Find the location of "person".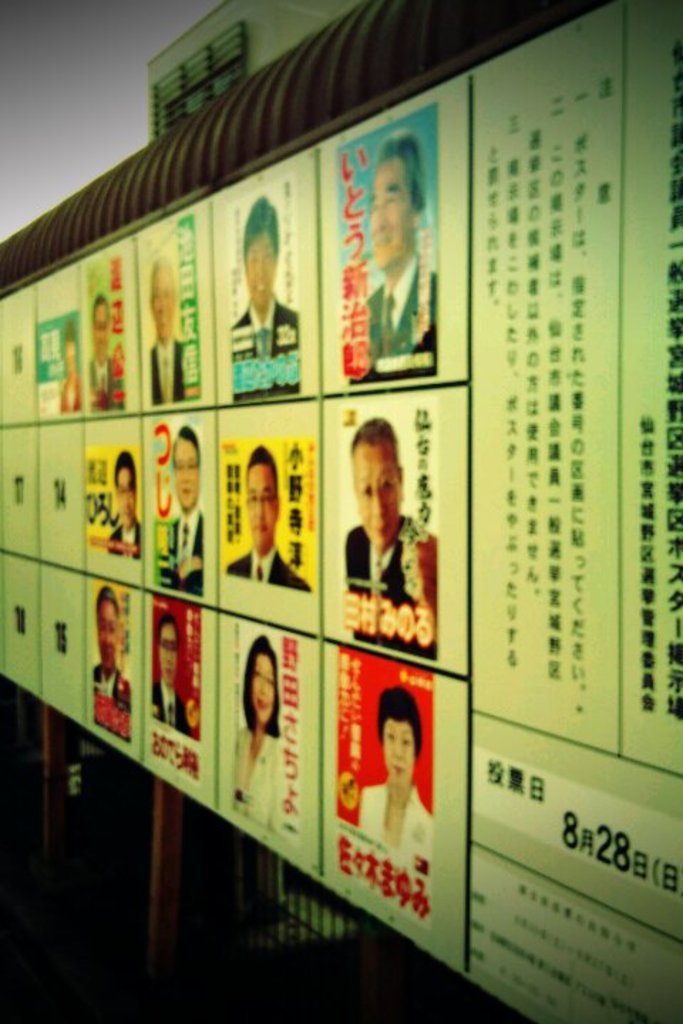
Location: region(229, 631, 290, 832).
